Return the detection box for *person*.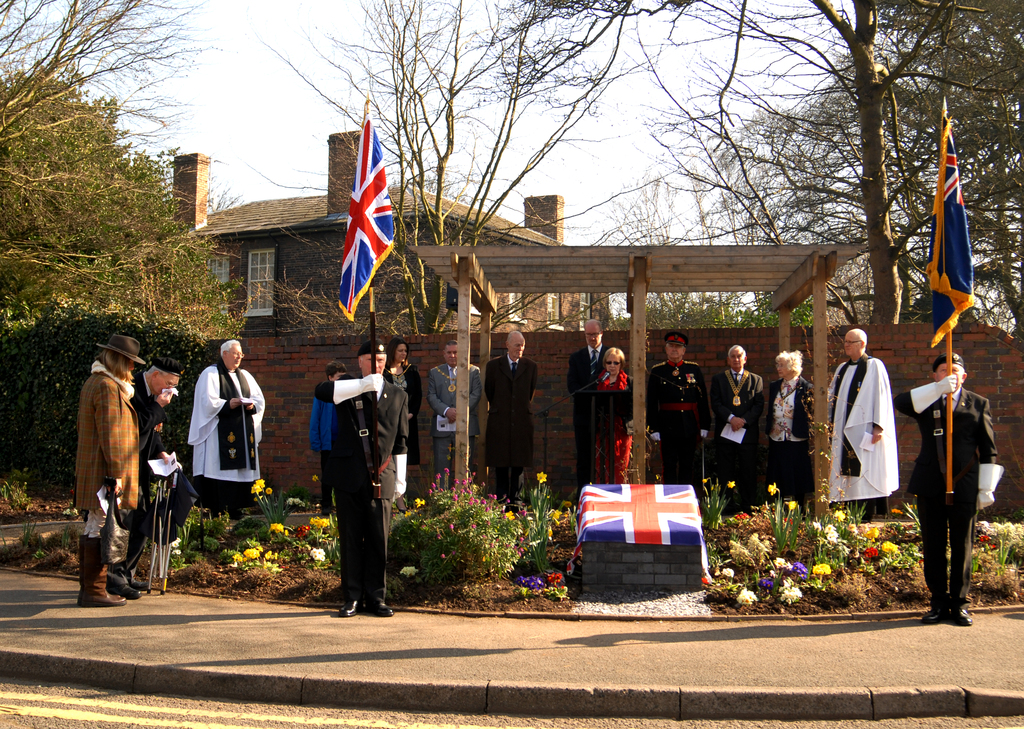
<box>314,335,410,614</box>.
